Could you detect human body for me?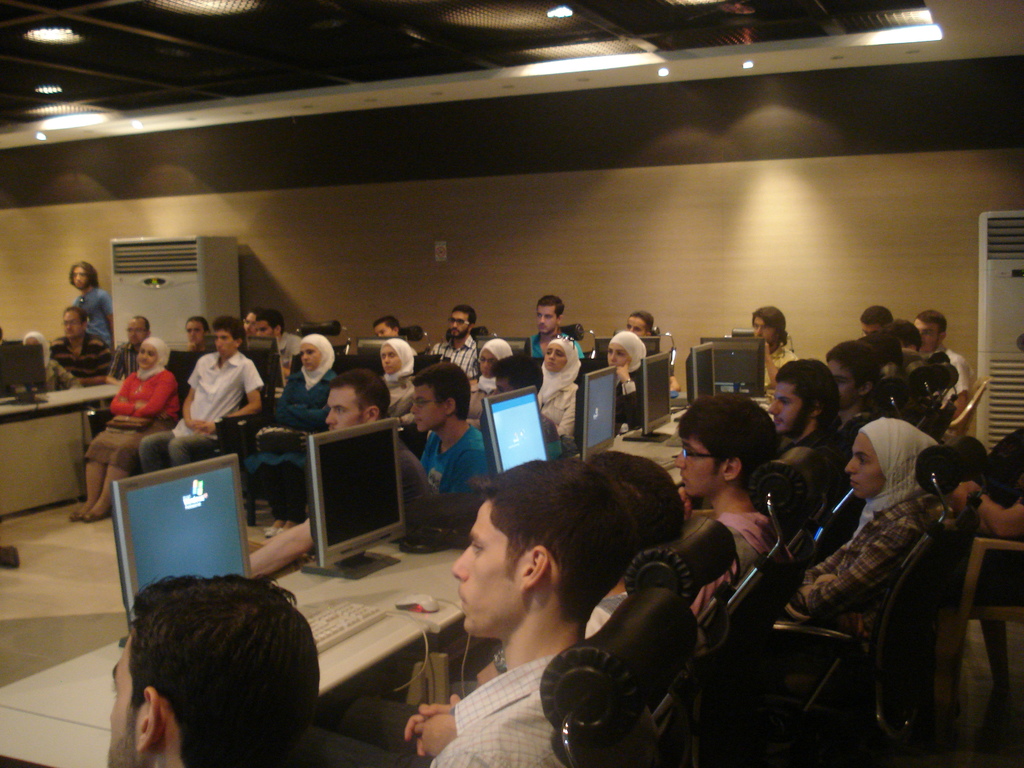
Detection result: <bbox>251, 369, 417, 575</bbox>.
